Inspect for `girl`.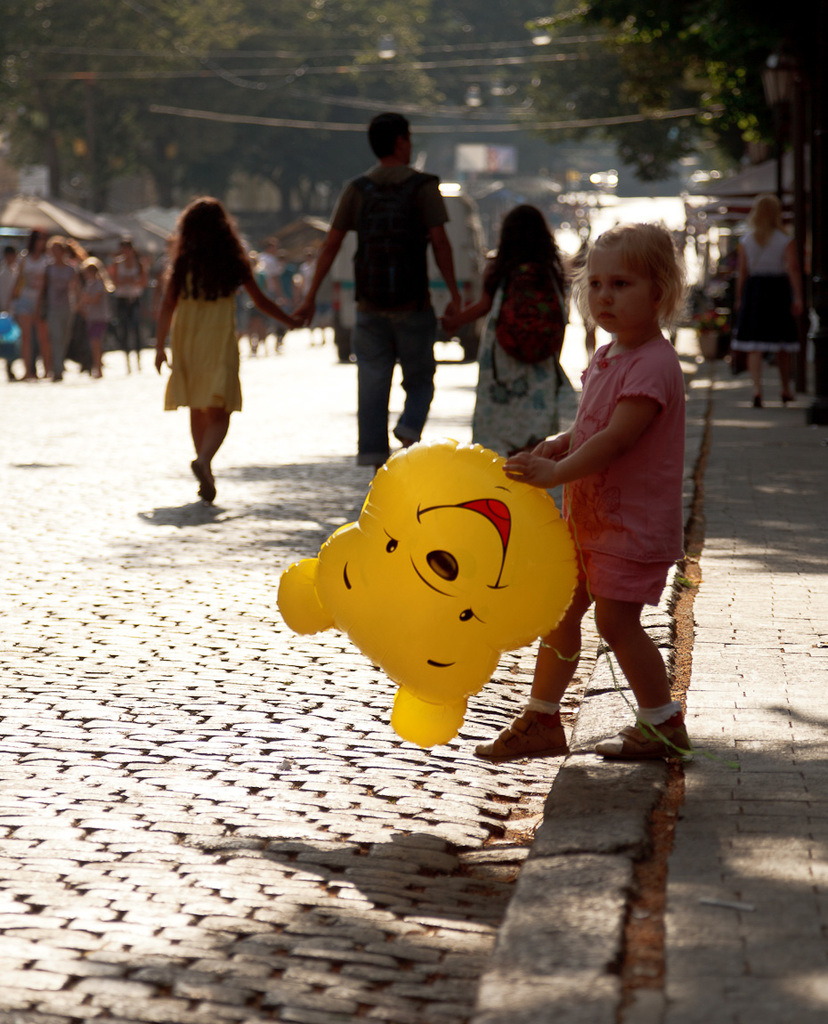
Inspection: bbox(153, 194, 303, 503).
